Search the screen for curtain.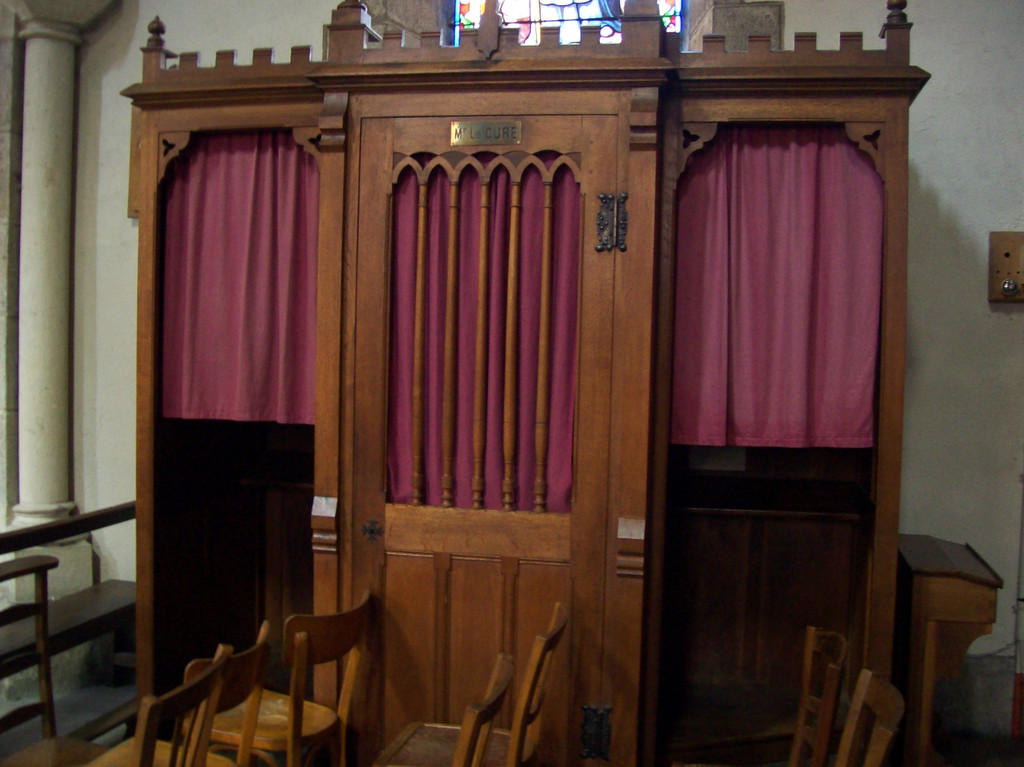
Found at 390 154 588 508.
